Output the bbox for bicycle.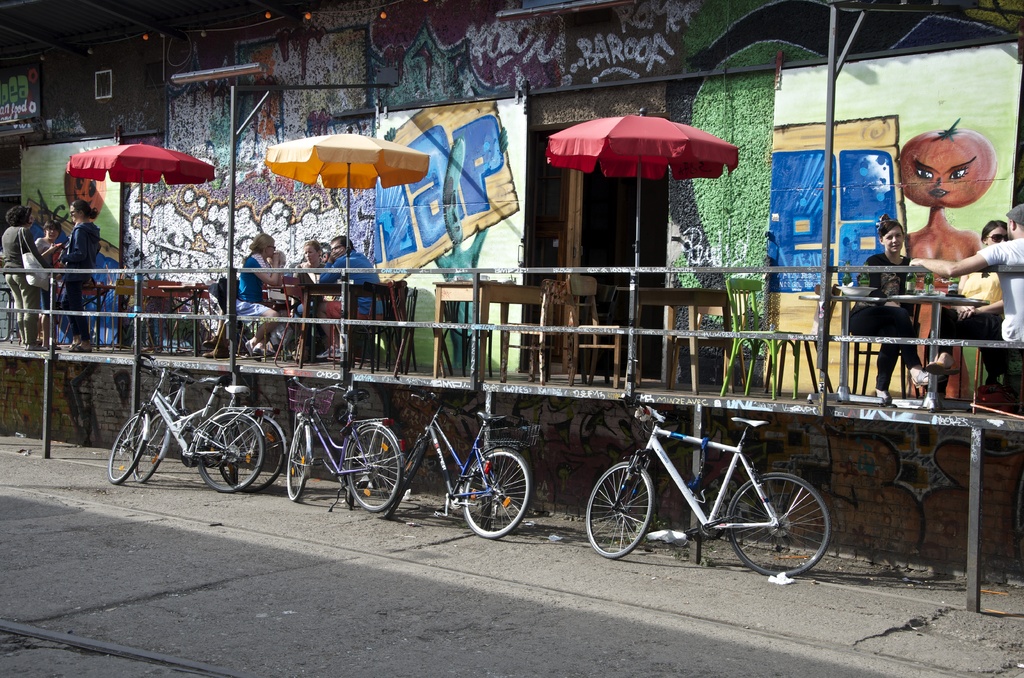
left=106, top=352, right=267, bottom=495.
